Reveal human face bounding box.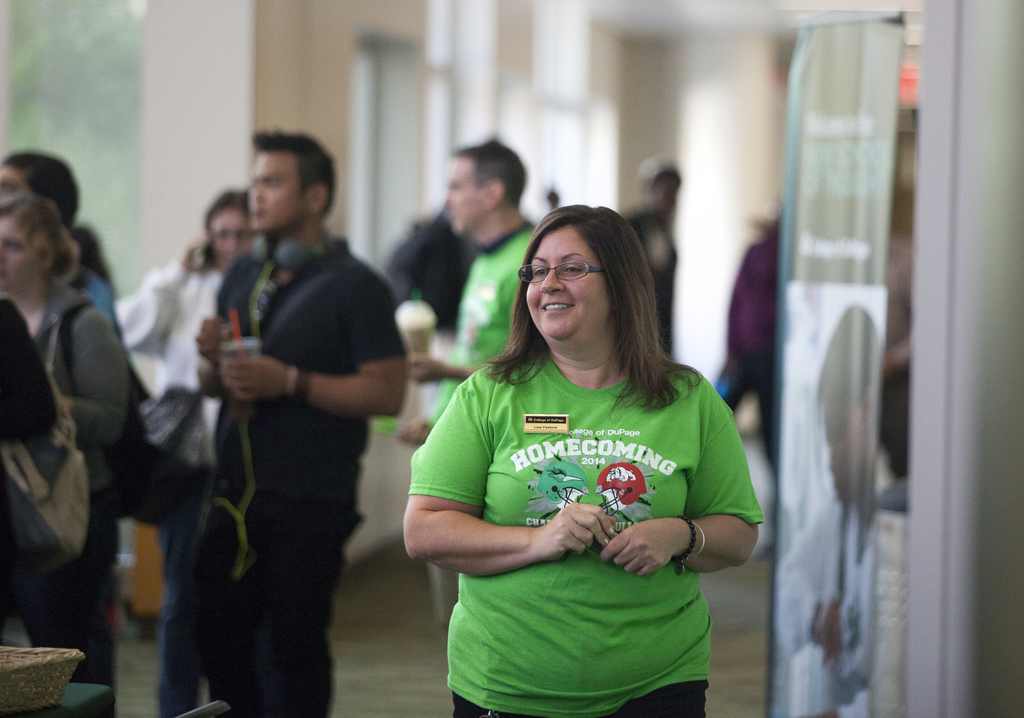
Revealed: pyautogui.locateOnScreen(0, 215, 39, 297).
